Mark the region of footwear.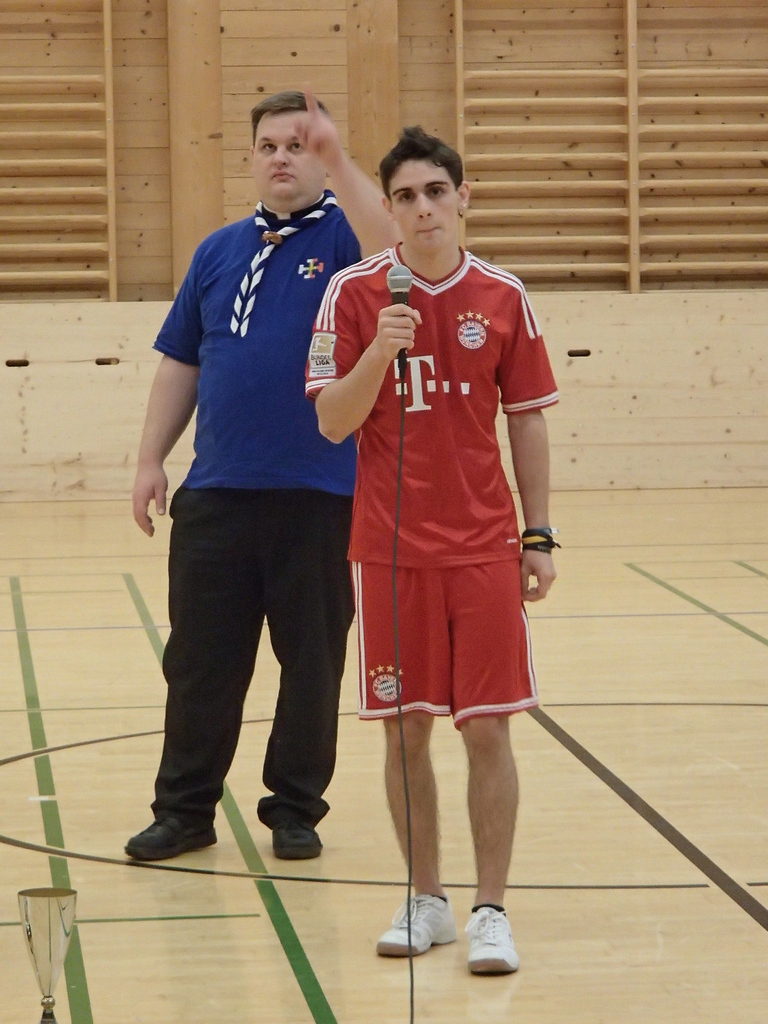
Region: (left=462, top=906, right=525, bottom=973).
